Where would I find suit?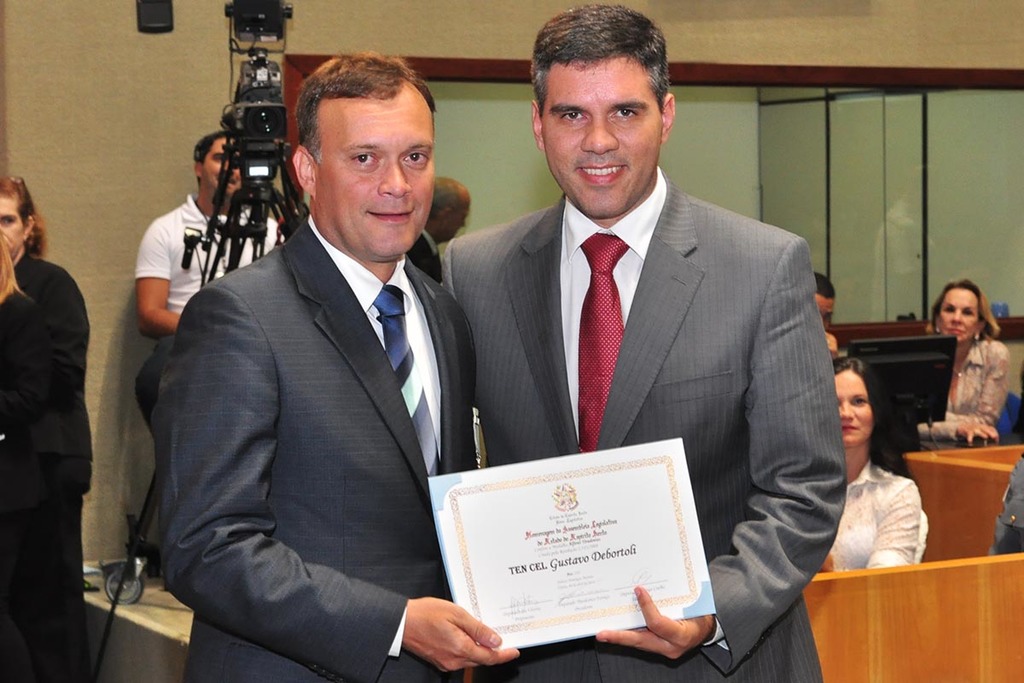
At [450,50,845,609].
